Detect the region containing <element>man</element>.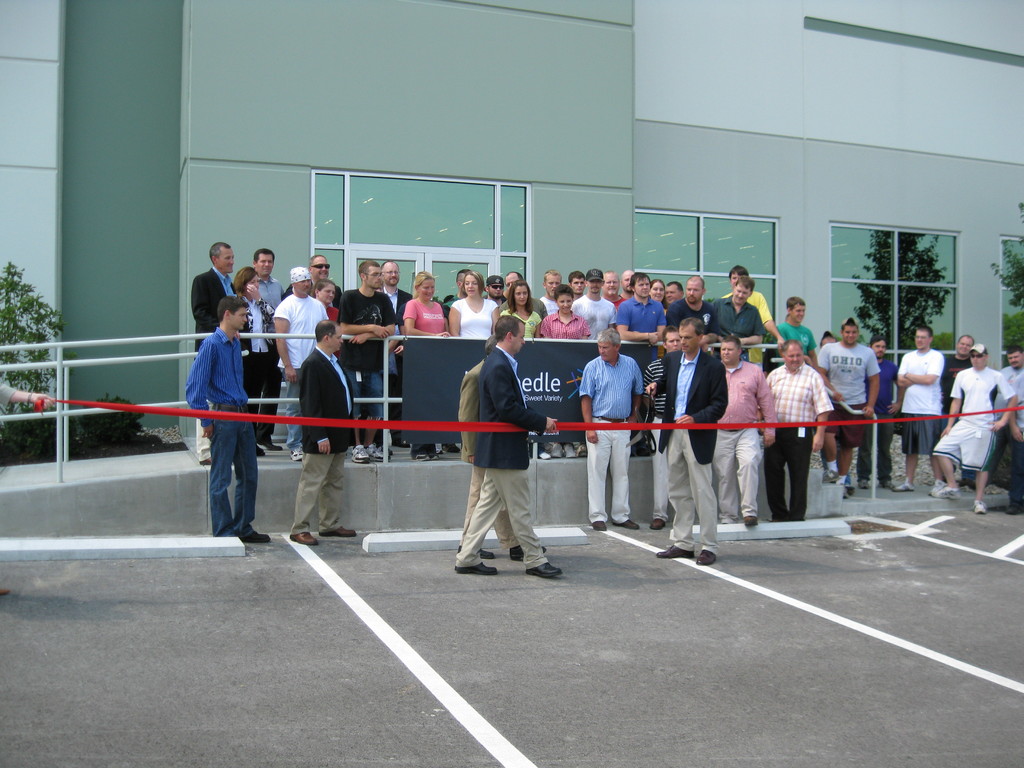
{"left": 288, "top": 255, "right": 348, "bottom": 312}.
